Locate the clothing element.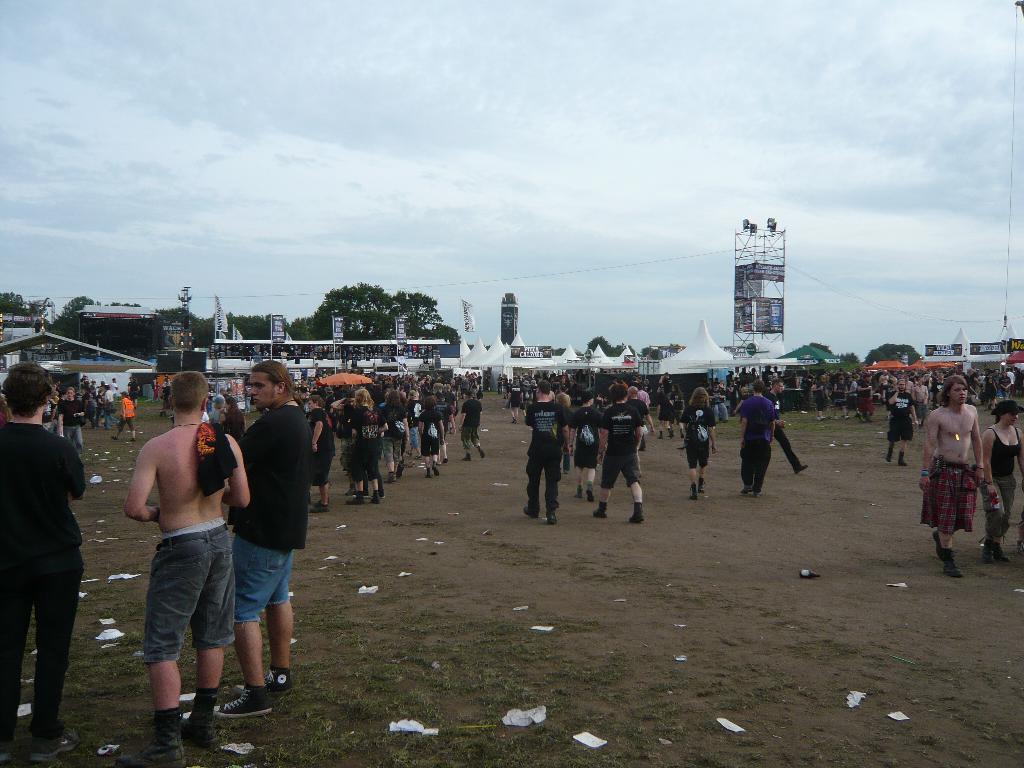
Element bbox: detection(509, 386, 521, 404).
